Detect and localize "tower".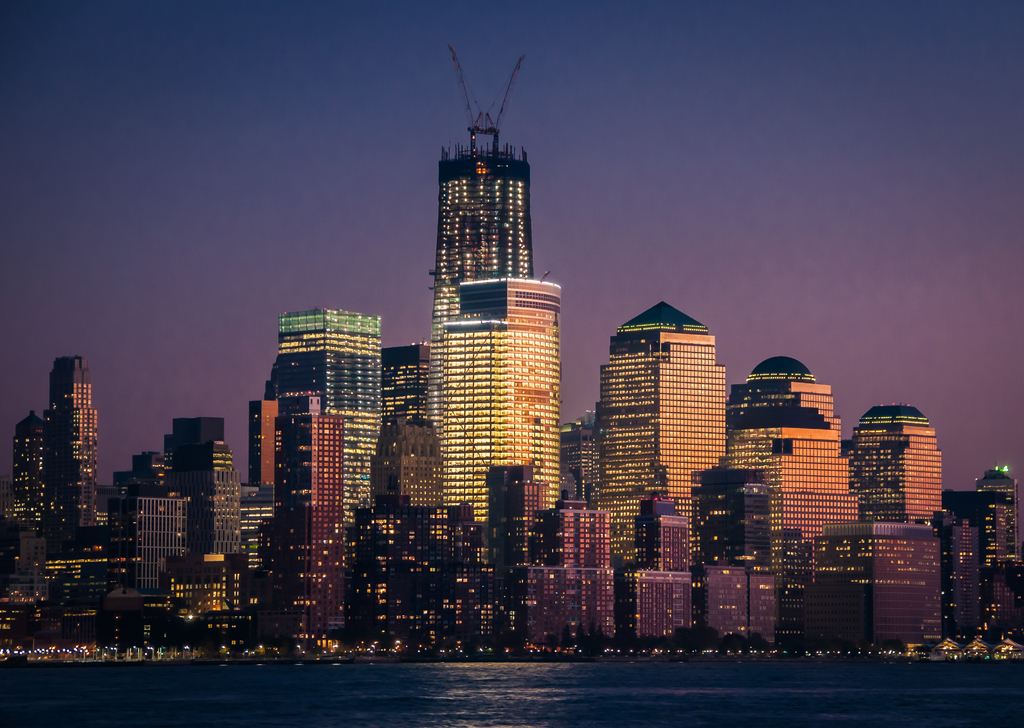
Localized at (280, 313, 372, 599).
